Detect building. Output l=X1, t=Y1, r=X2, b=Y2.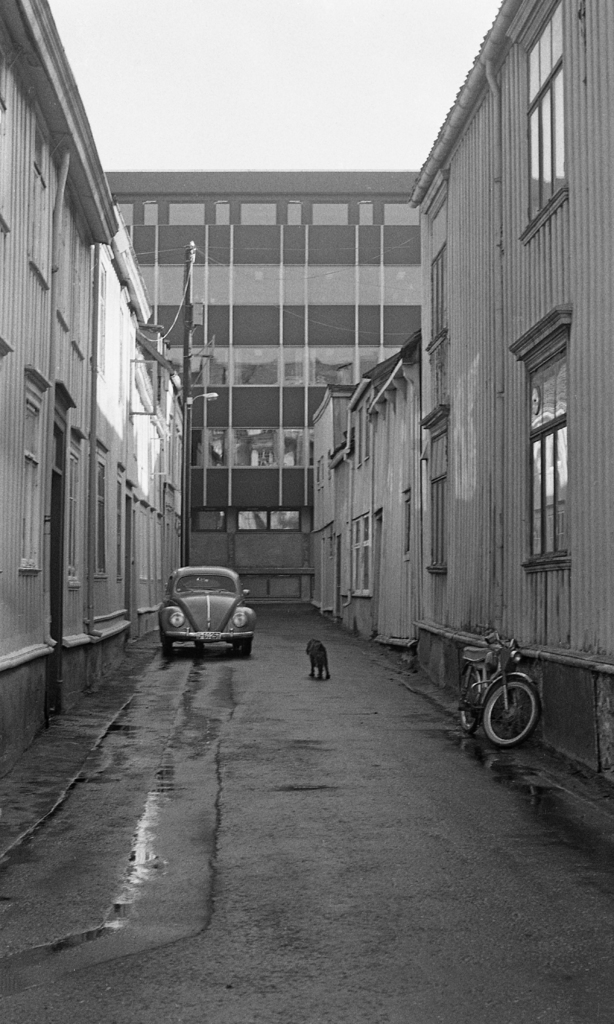
l=418, t=4, r=613, b=790.
